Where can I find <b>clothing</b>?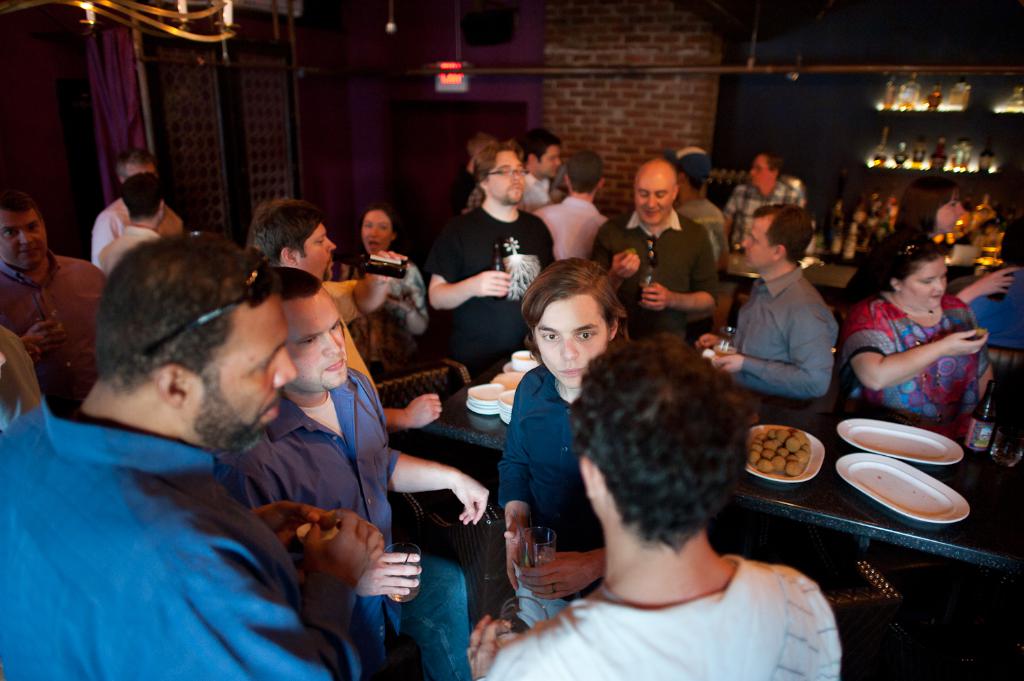
You can find it at 588 209 728 348.
